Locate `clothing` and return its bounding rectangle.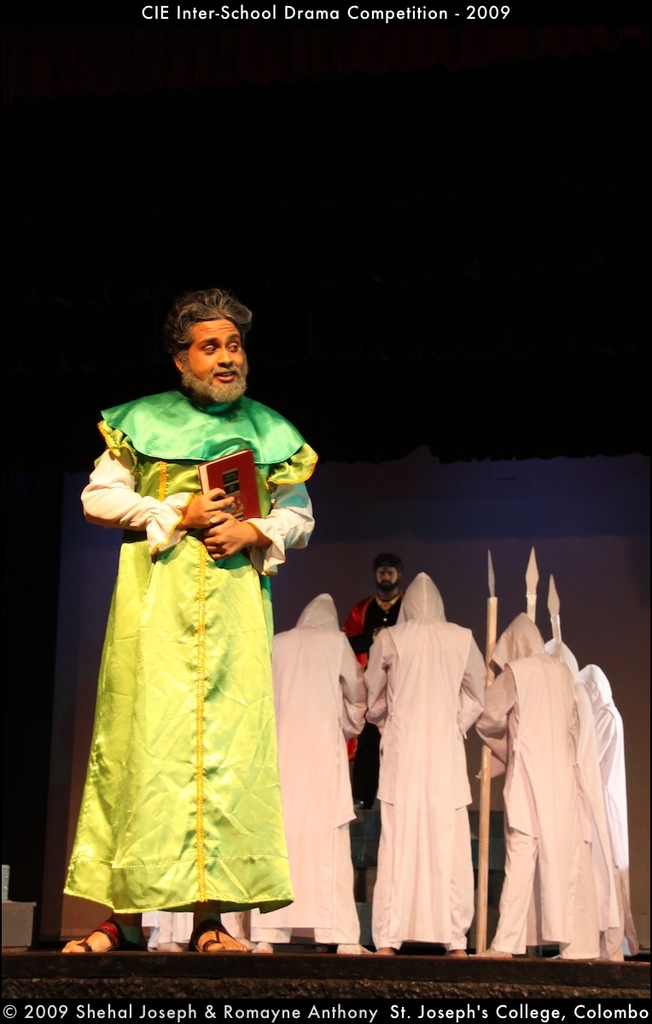
(218,579,365,946).
